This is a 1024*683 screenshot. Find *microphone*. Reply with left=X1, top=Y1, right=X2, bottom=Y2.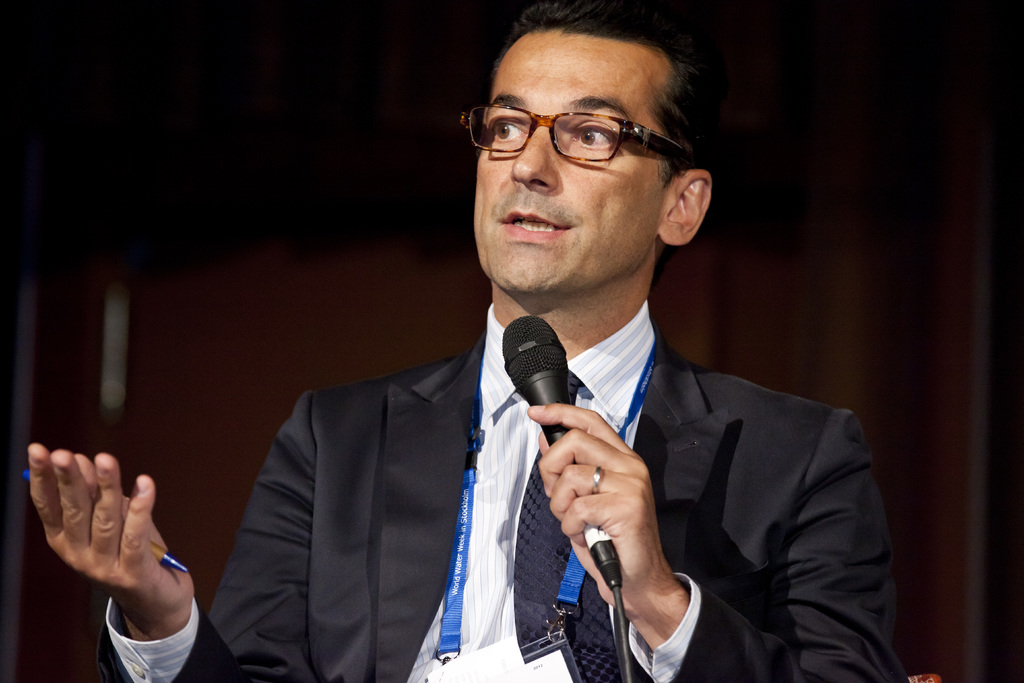
left=490, top=326, right=643, bottom=513.
